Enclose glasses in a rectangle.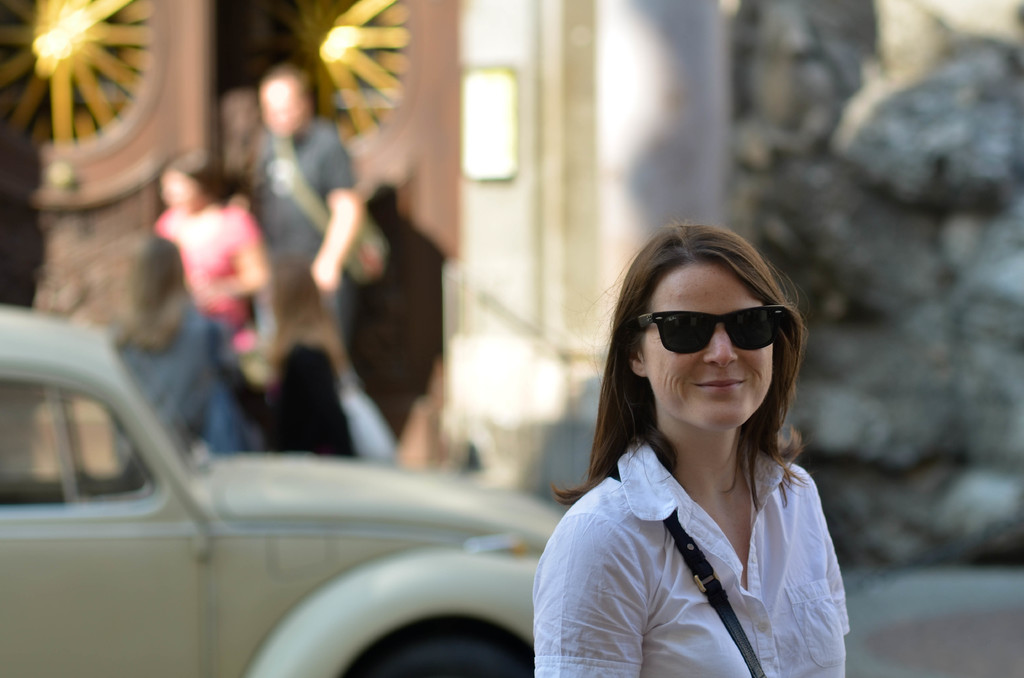
(x1=628, y1=304, x2=788, y2=358).
